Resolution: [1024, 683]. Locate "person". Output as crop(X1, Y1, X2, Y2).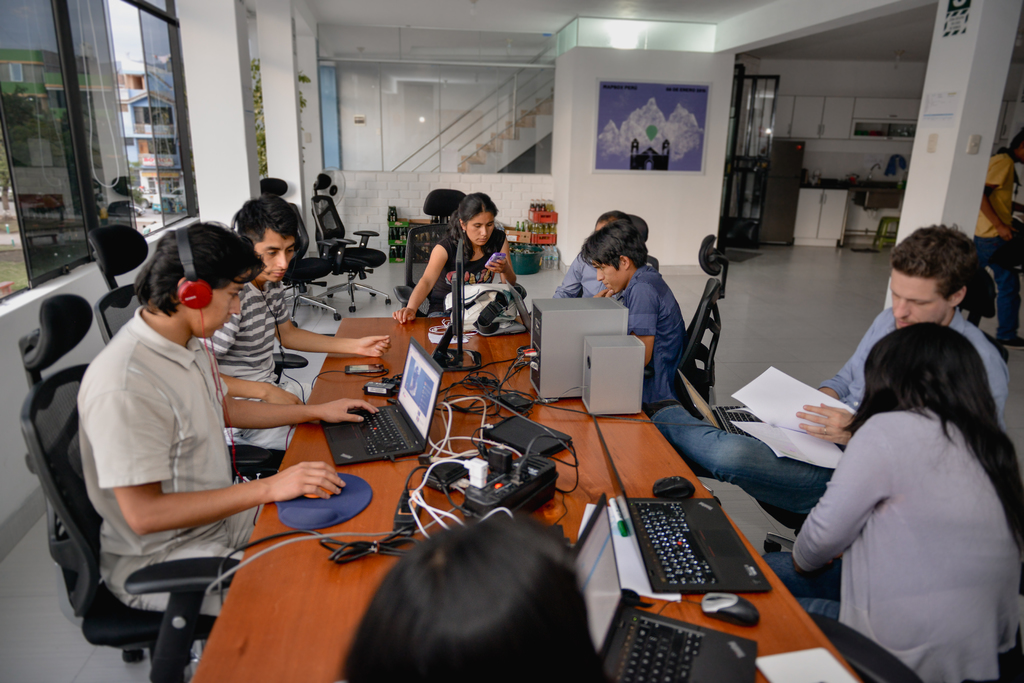
crop(547, 202, 659, 298).
